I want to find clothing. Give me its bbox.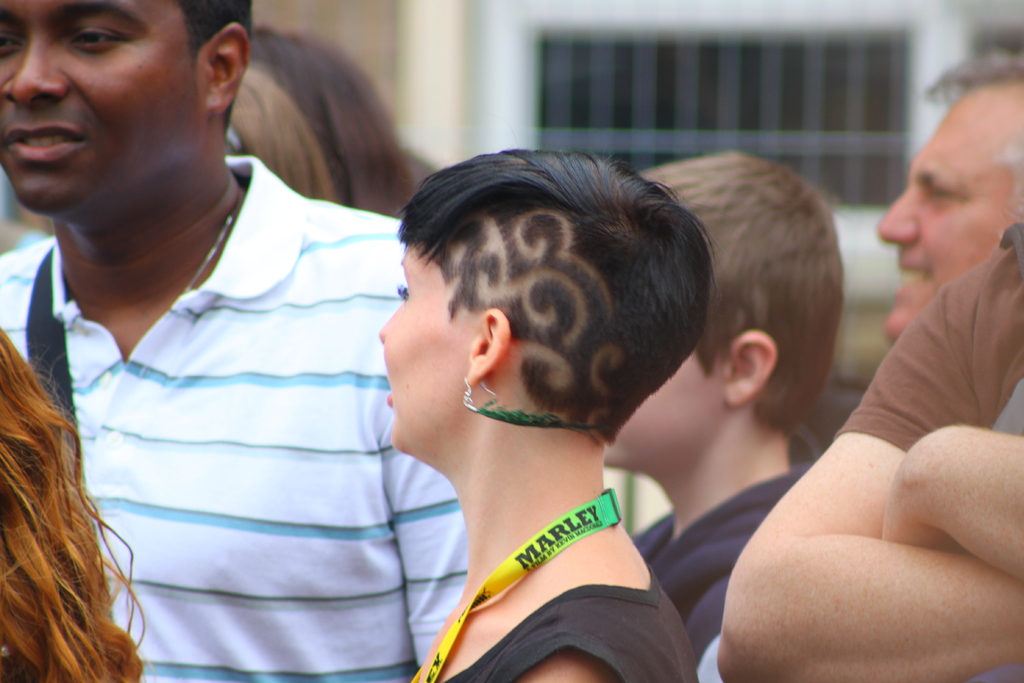
(447, 577, 698, 682).
